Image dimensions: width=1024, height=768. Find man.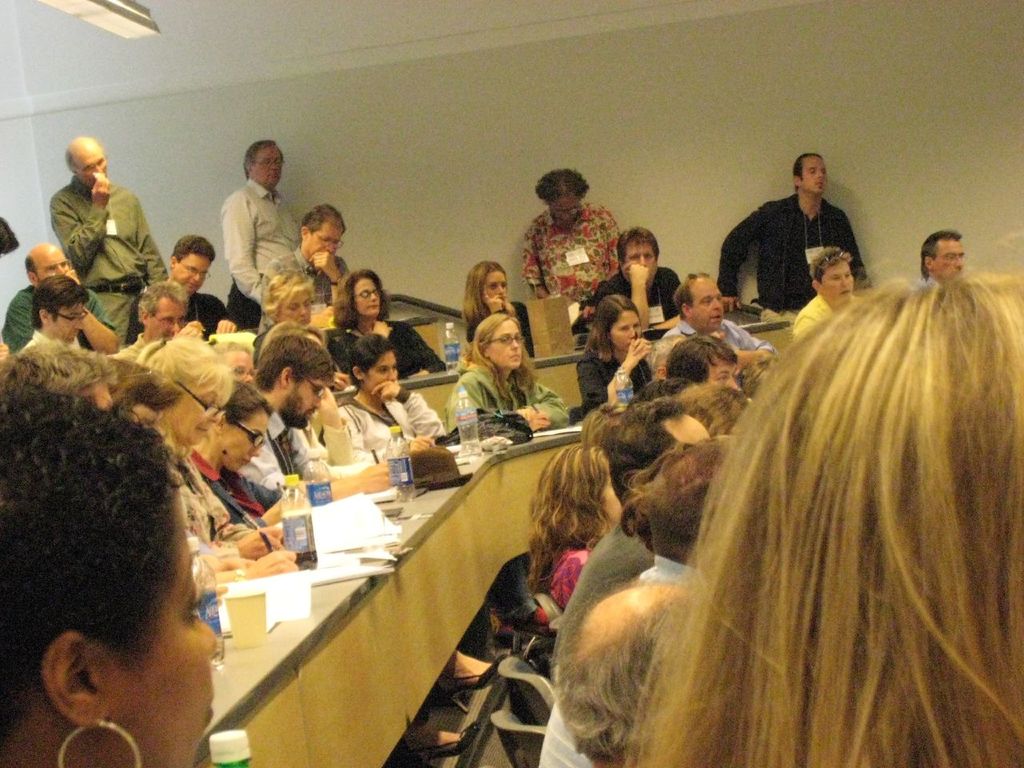
select_region(13, 277, 89, 350).
